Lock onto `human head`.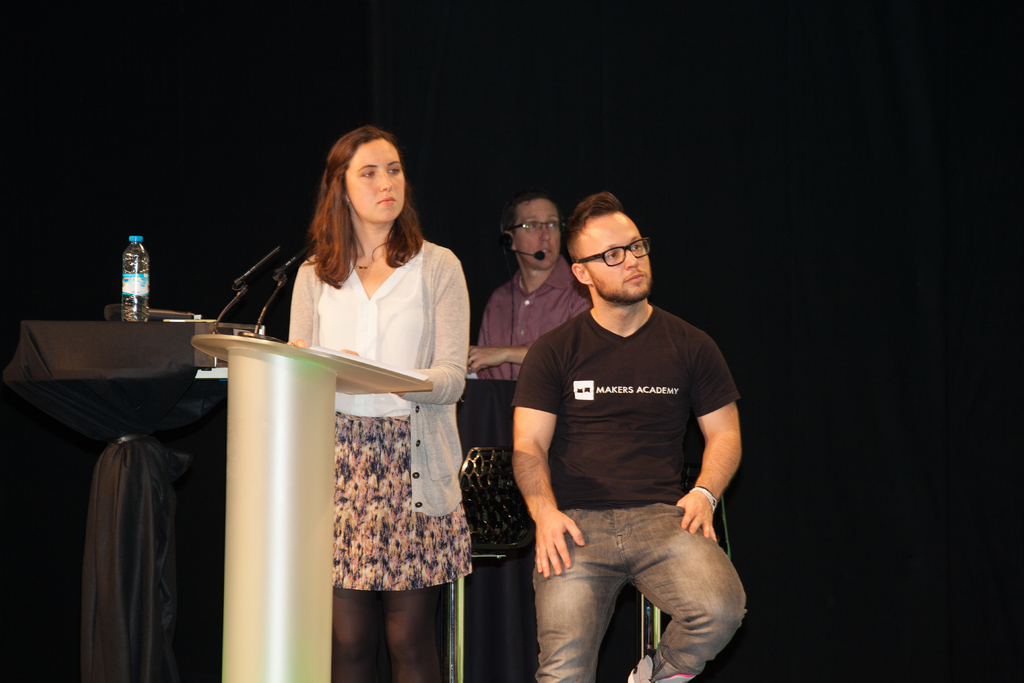
Locked: bbox(559, 190, 657, 309).
